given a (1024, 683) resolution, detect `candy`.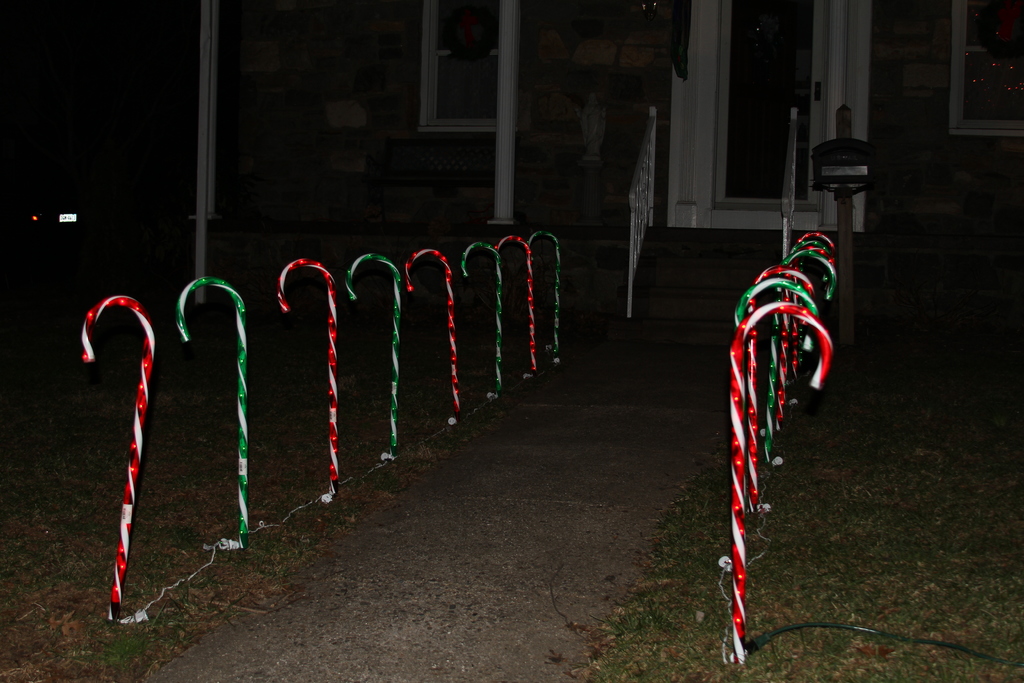
pyautogui.locateOnScreen(177, 273, 248, 534).
